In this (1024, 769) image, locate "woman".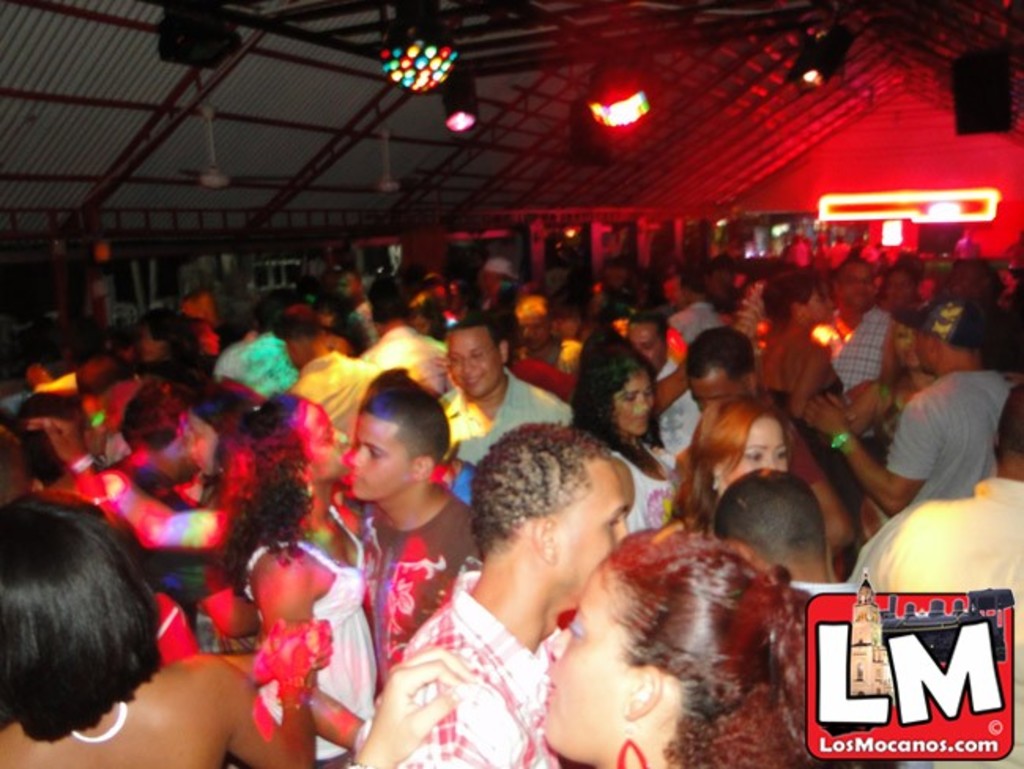
Bounding box: <box>666,397,800,558</box>.
